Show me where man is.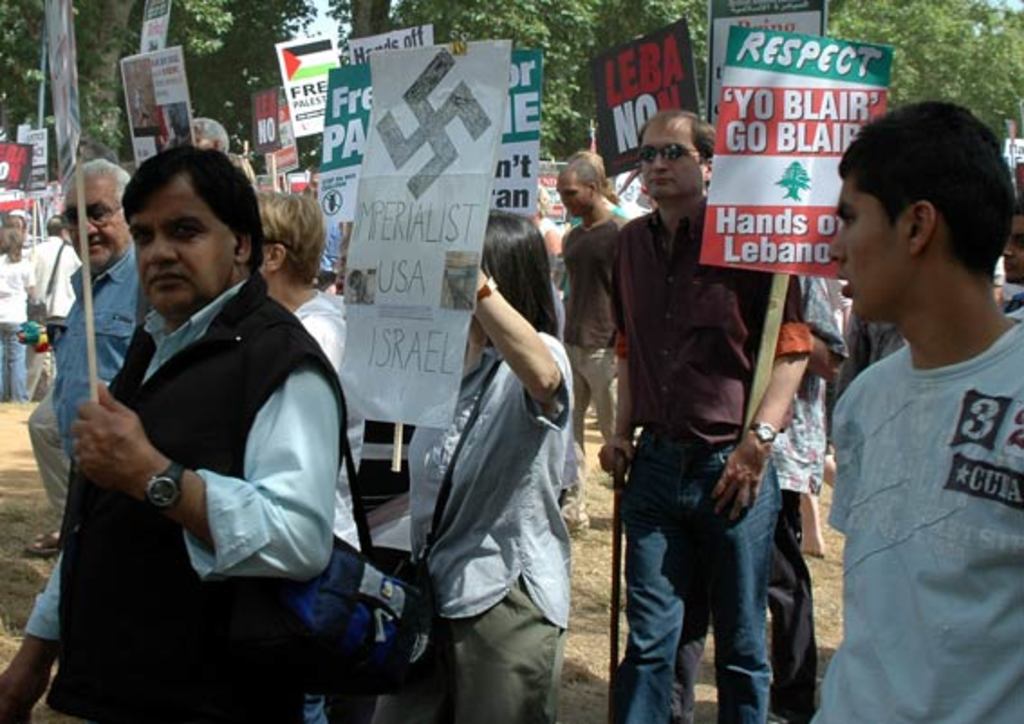
man is at <region>560, 157, 632, 529</region>.
